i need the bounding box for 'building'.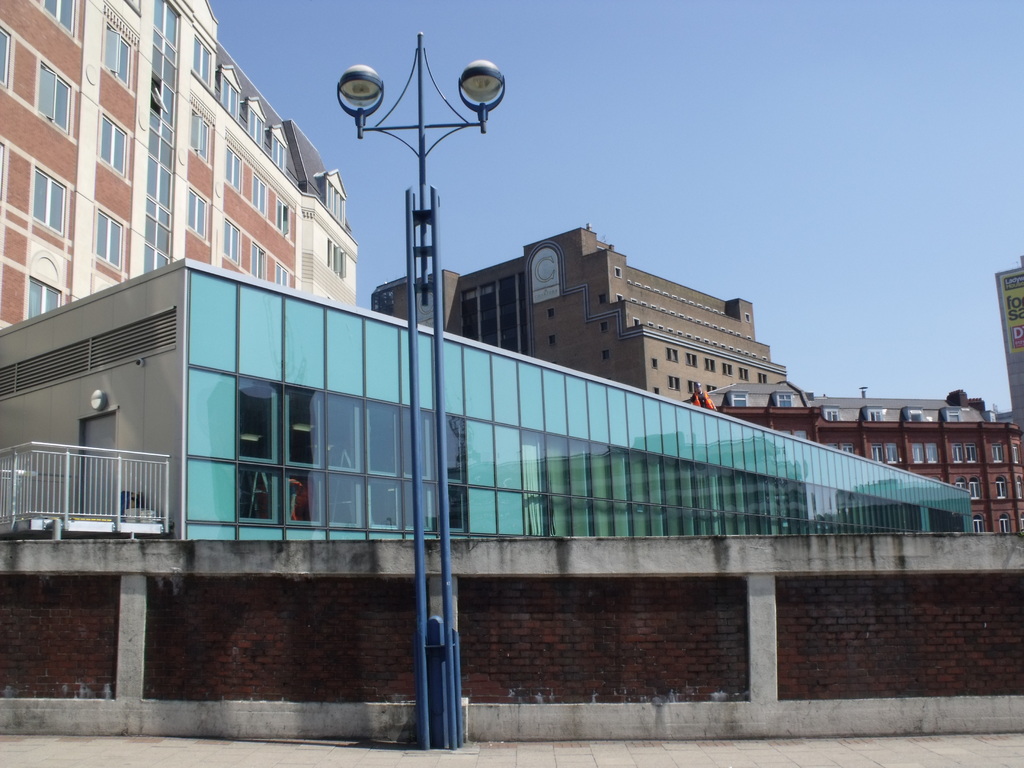
Here it is: 687:385:1023:535.
